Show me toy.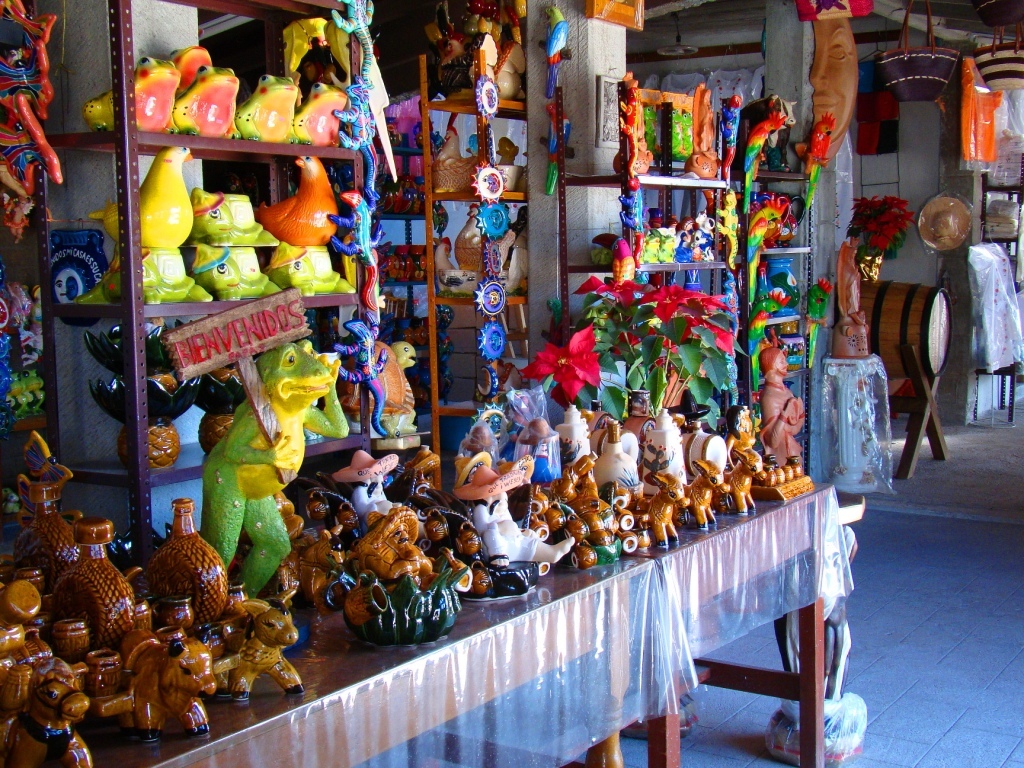
toy is here: [680,459,735,546].
